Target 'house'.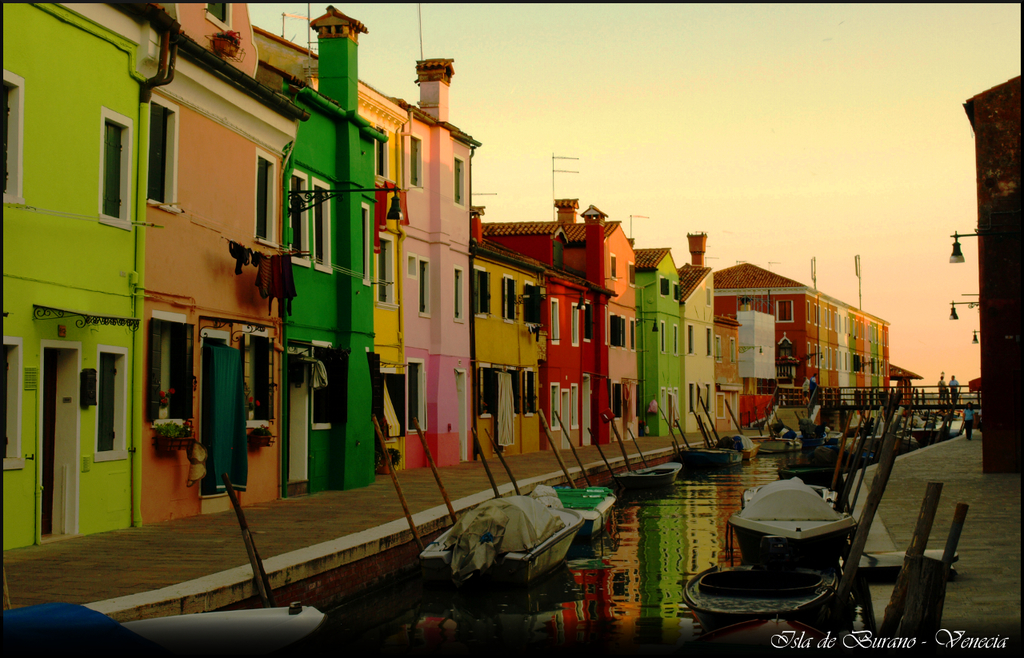
Target region: {"x1": 477, "y1": 214, "x2": 642, "y2": 436}.
